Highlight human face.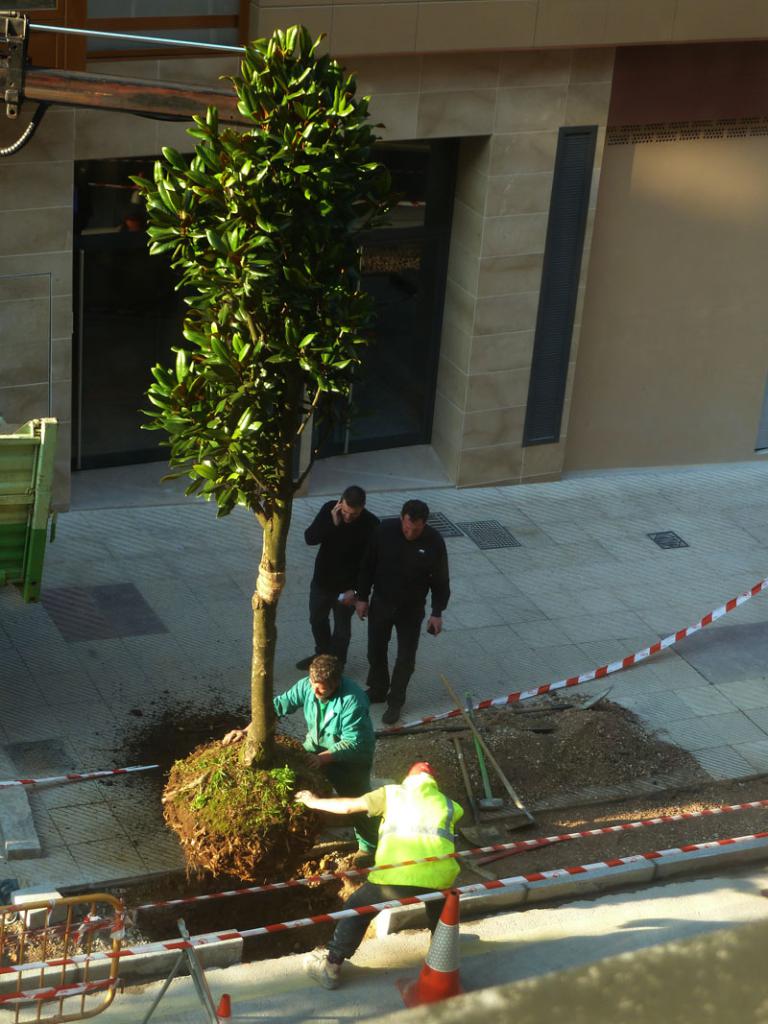
Highlighted region: (342,505,360,530).
